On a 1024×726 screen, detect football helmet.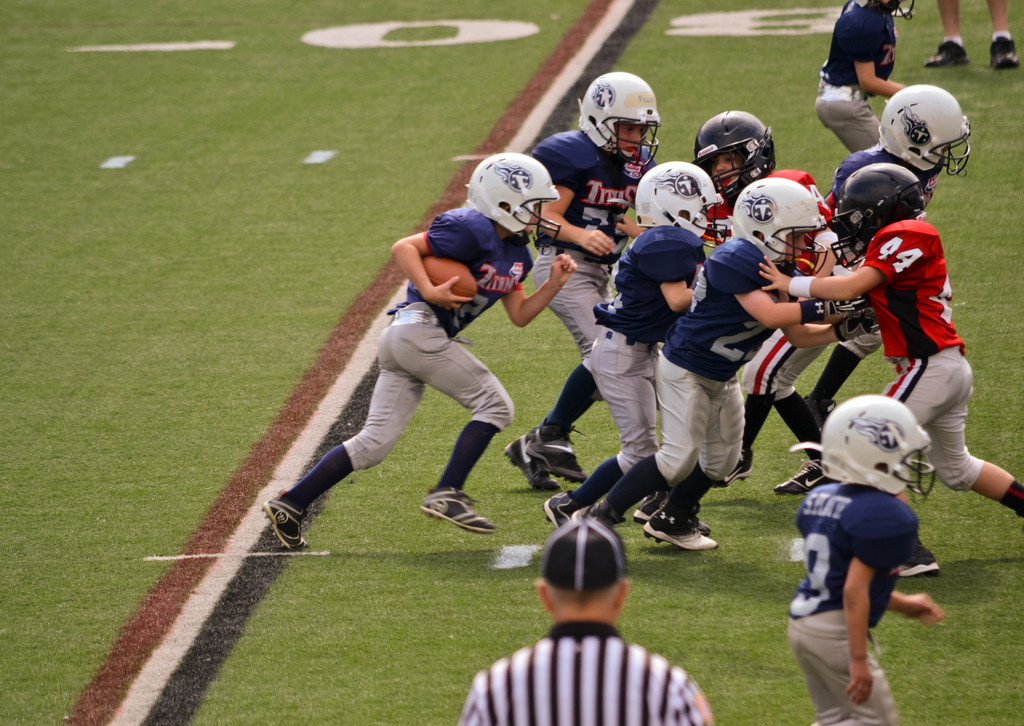
{"left": 471, "top": 149, "right": 557, "bottom": 239}.
